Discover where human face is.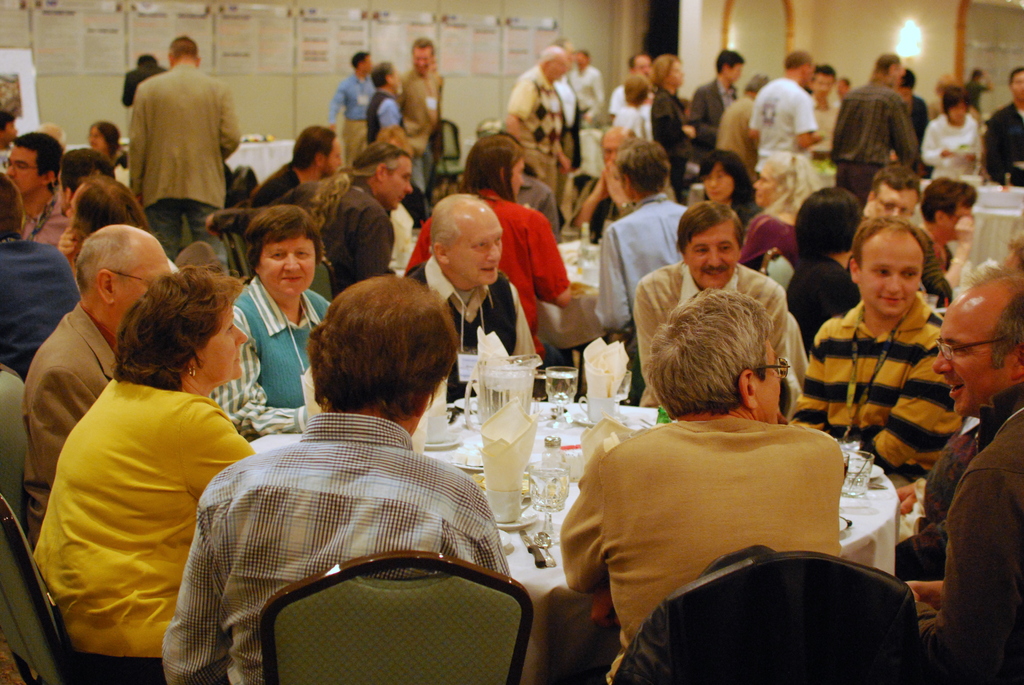
Discovered at [448, 214, 498, 280].
